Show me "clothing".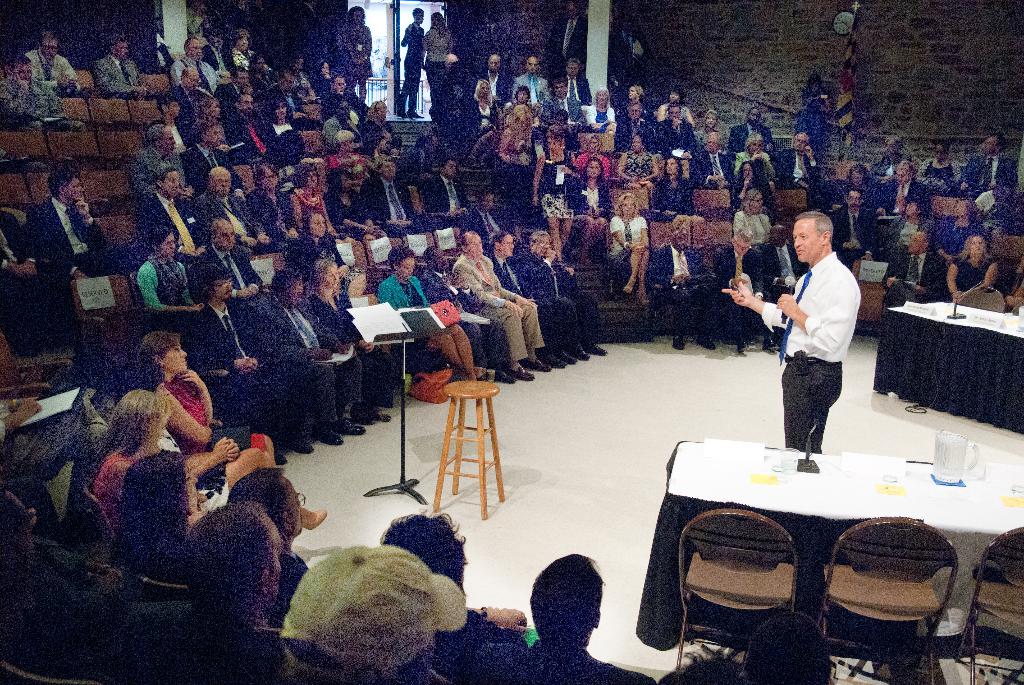
"clothing" is here: bbox=(943, 251, 987, 297).
